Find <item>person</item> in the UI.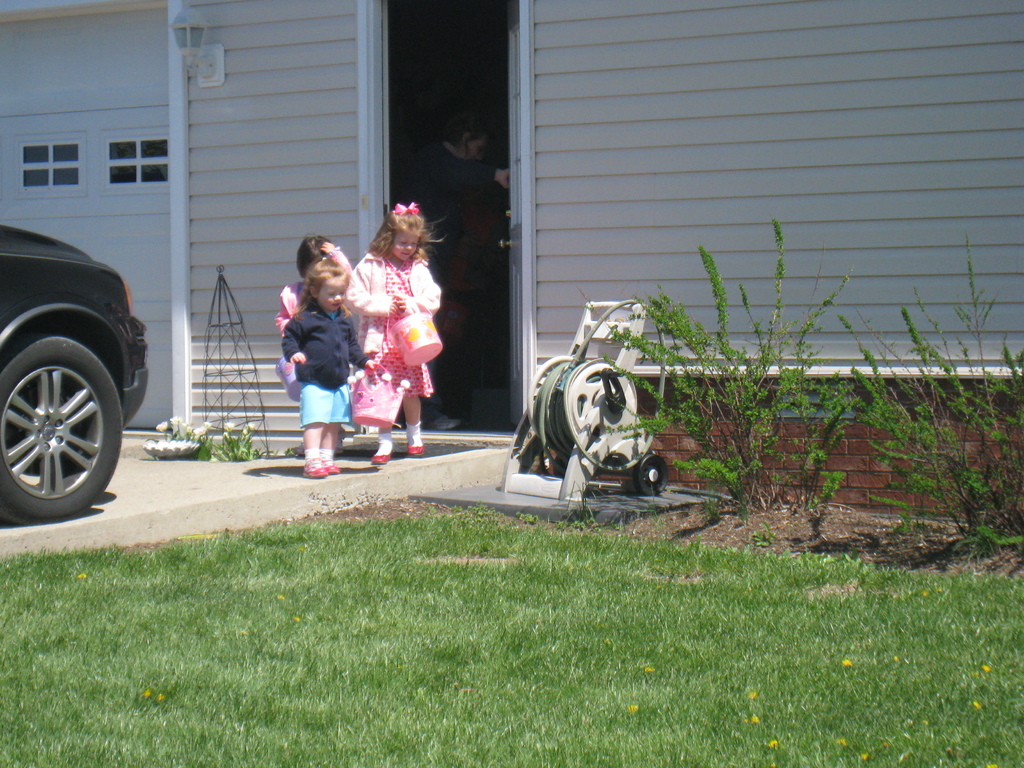
UI element at x1=402 y1=111 x2=508 y2=431.
